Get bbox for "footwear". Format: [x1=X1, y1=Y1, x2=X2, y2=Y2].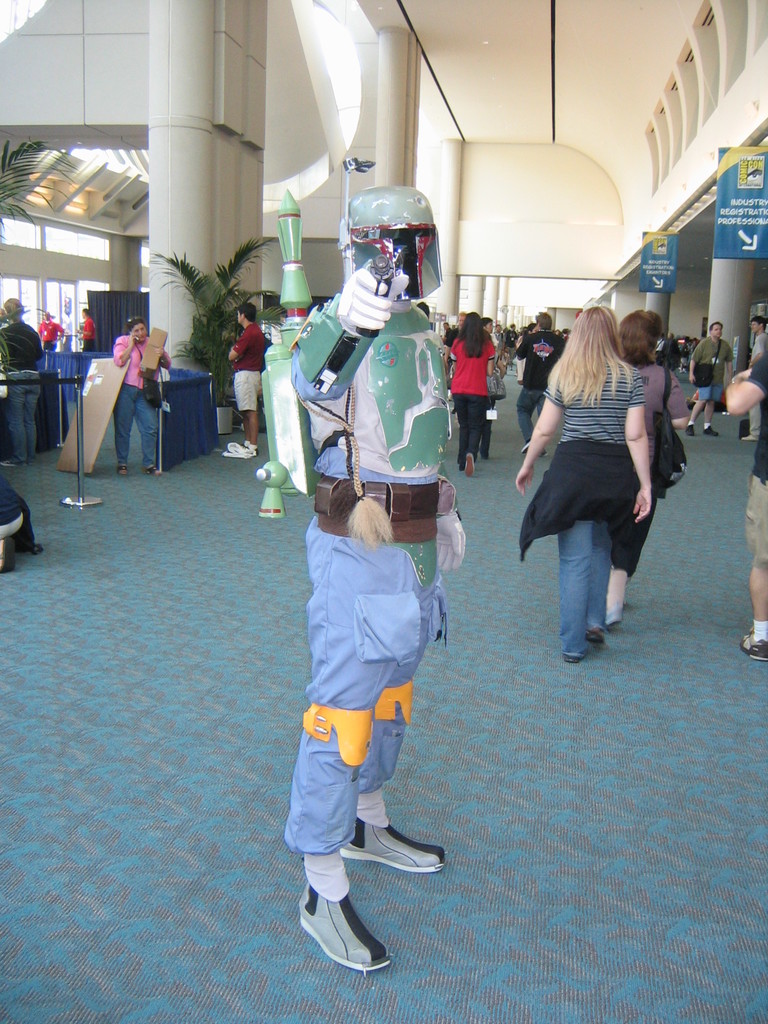
[x1=244, y1=440, x2=255, y2=457].
